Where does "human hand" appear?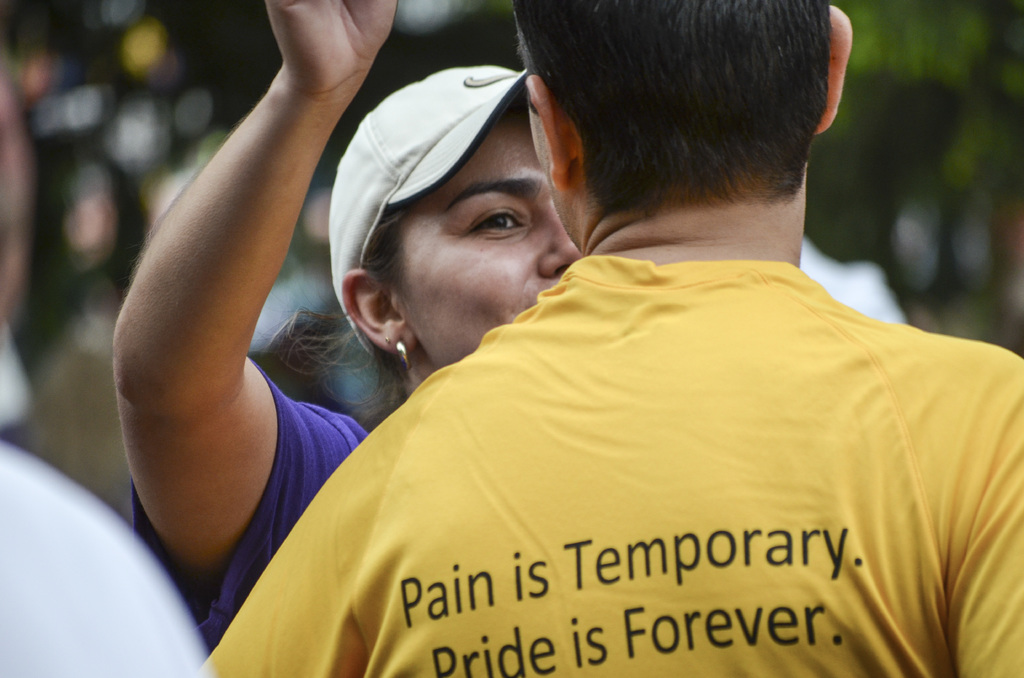
Appears at box=[225, 4, 401, 150].
